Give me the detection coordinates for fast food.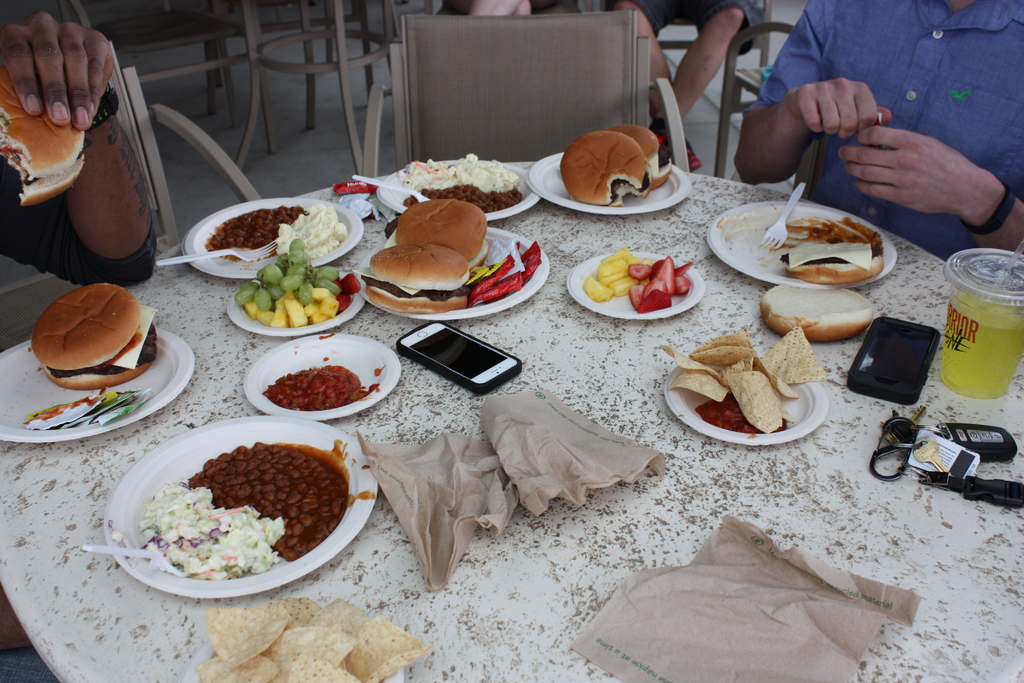
region(600, 250, 632, 265).
